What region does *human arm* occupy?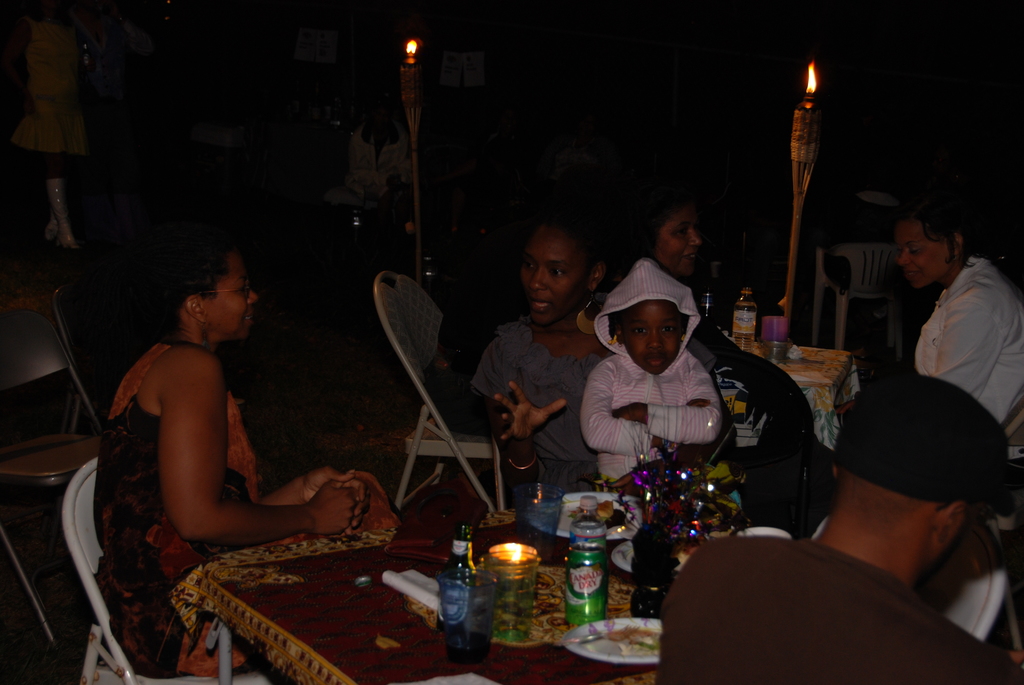
box(257, 464, 371, 534).
